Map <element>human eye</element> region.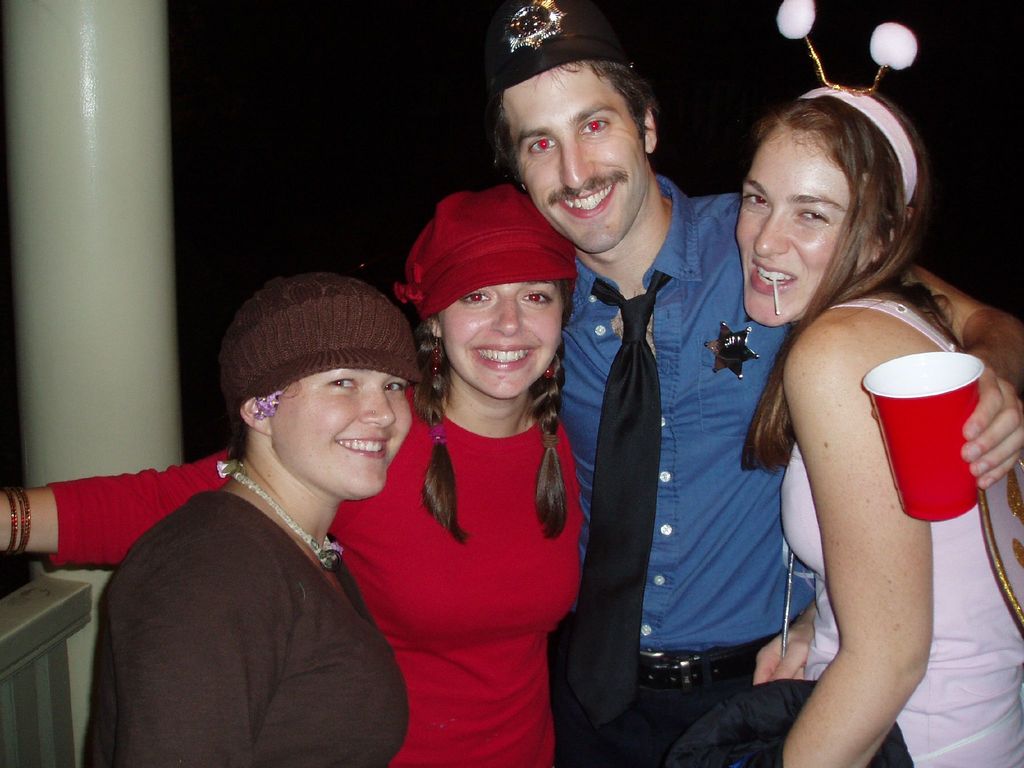
Mapped to crop(743, 189, 771, 213).
